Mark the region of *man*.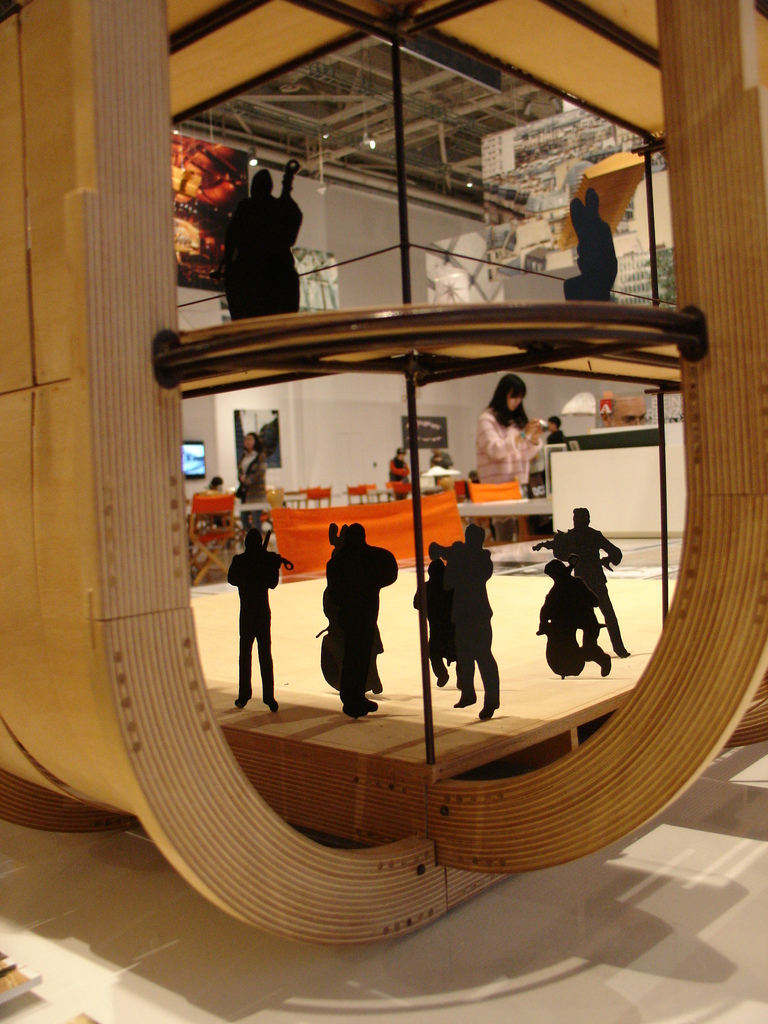
Region: bbox=(218, 508, 285, 717).
